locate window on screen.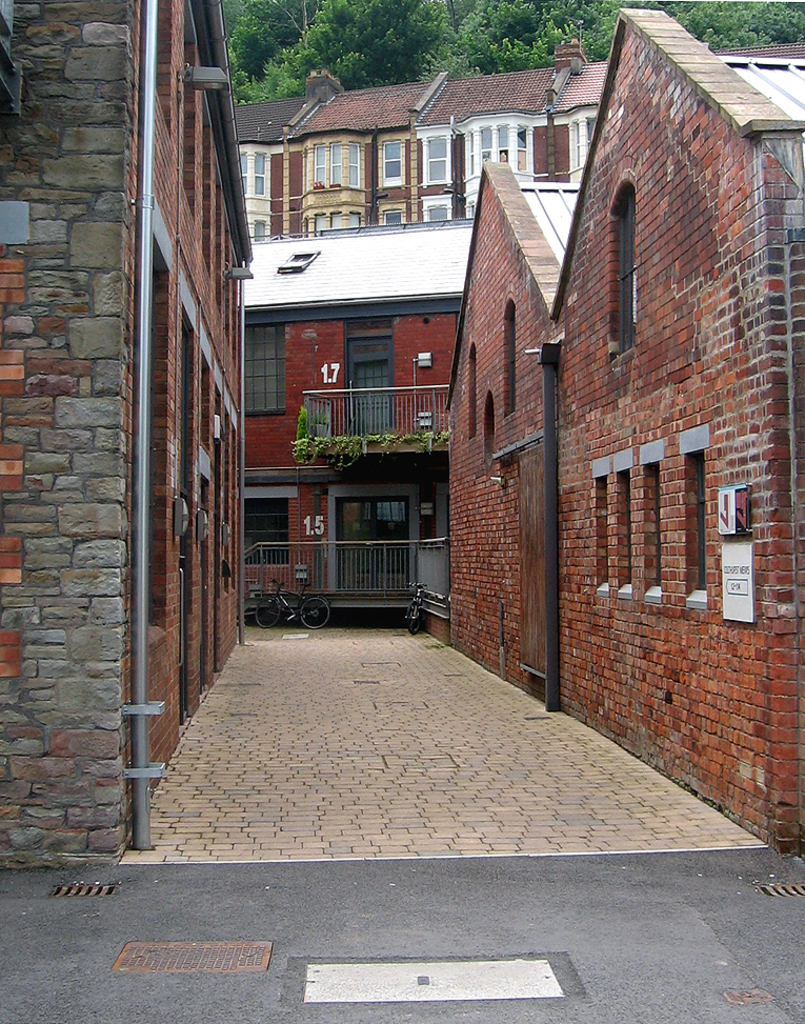
On screen at (300, 137, 362, 193).
